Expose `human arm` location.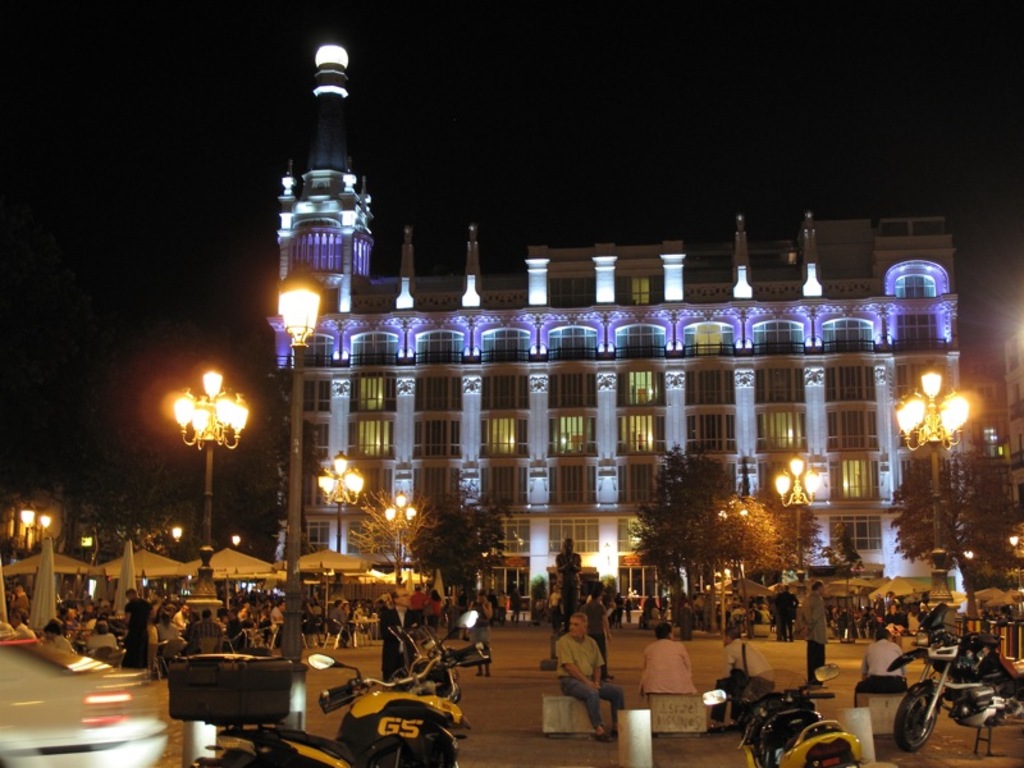
Exposed at [left=549, top=595, right=552, bottom=607].
